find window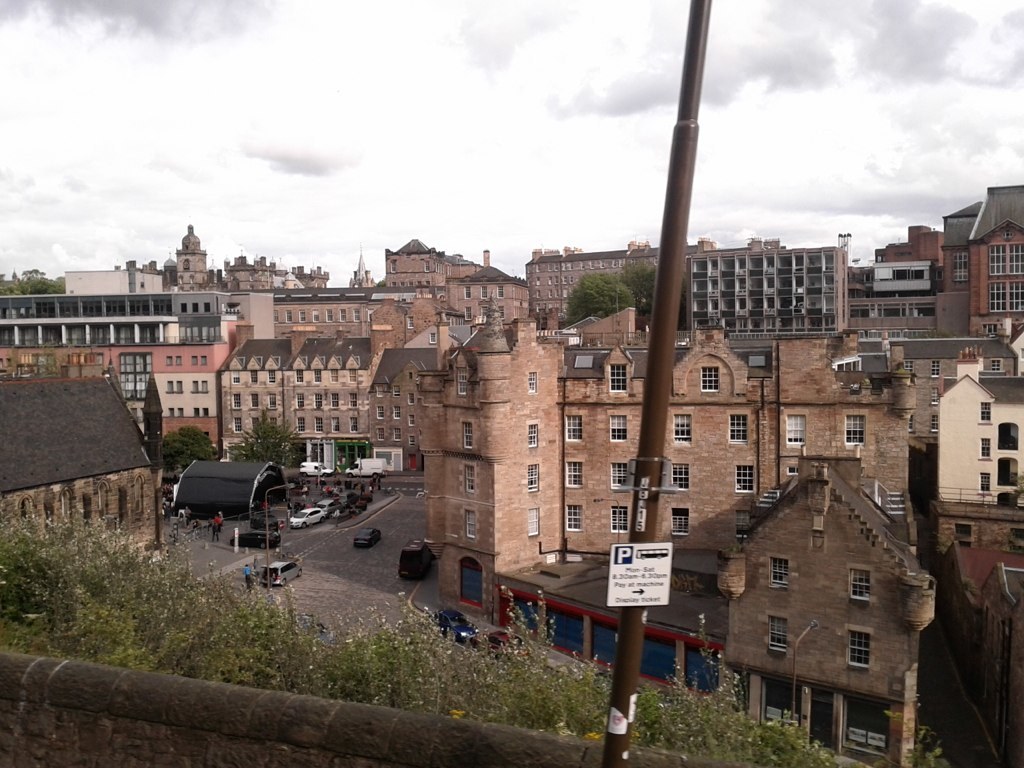
884,310,897,314
